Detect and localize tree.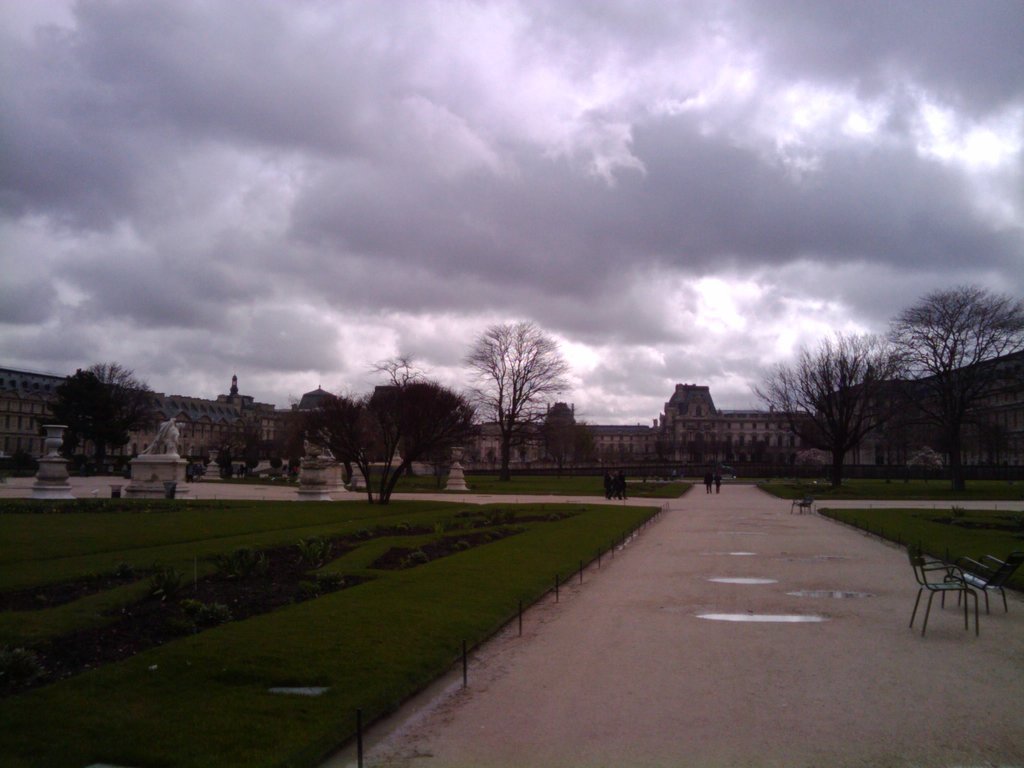
Localized at x1=754 y1=324 x2=922 y2=483.
